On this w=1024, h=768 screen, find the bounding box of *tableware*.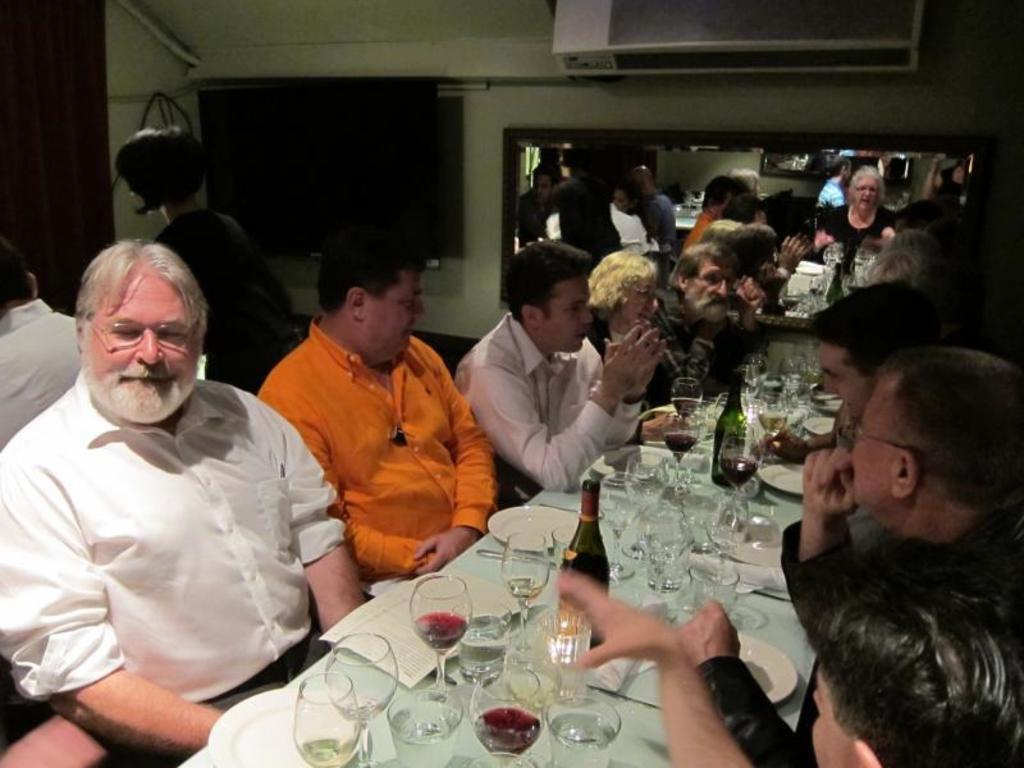
Bounding box: 467 753 522 760.
